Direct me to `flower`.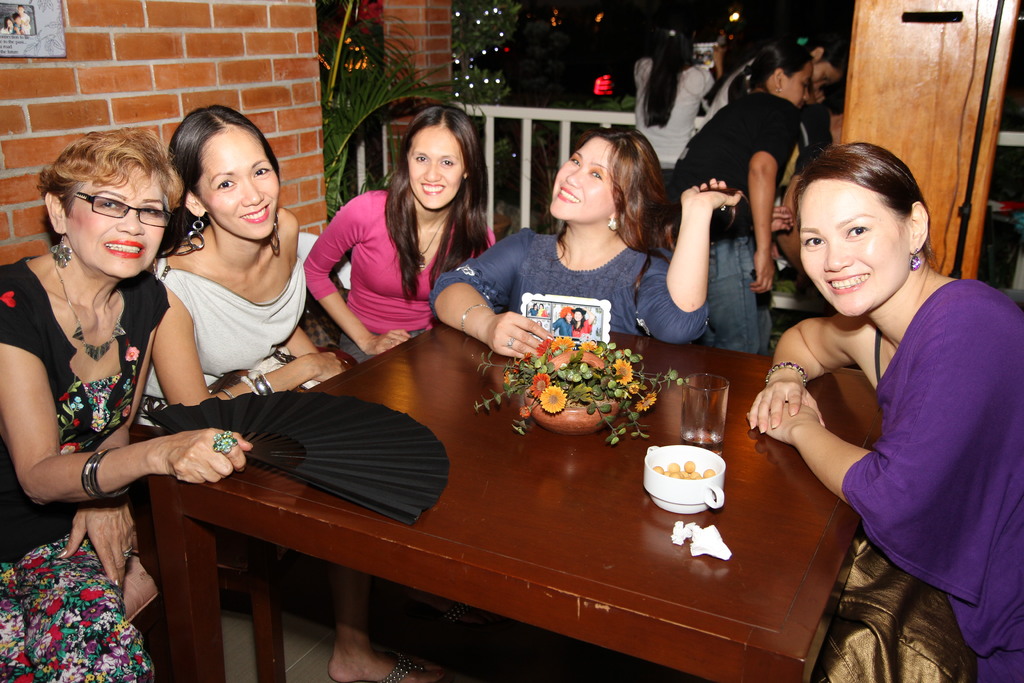
Direction: l=537, t=384, r=566, b=415.
